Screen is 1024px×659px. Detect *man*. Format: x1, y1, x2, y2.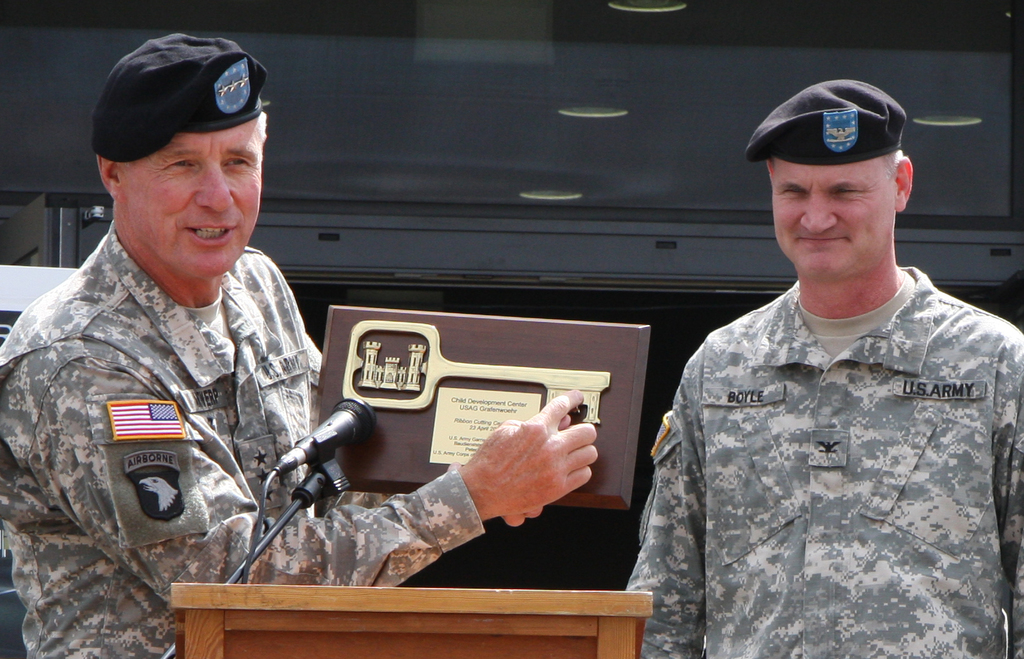
623, 58, 1023, 658.
